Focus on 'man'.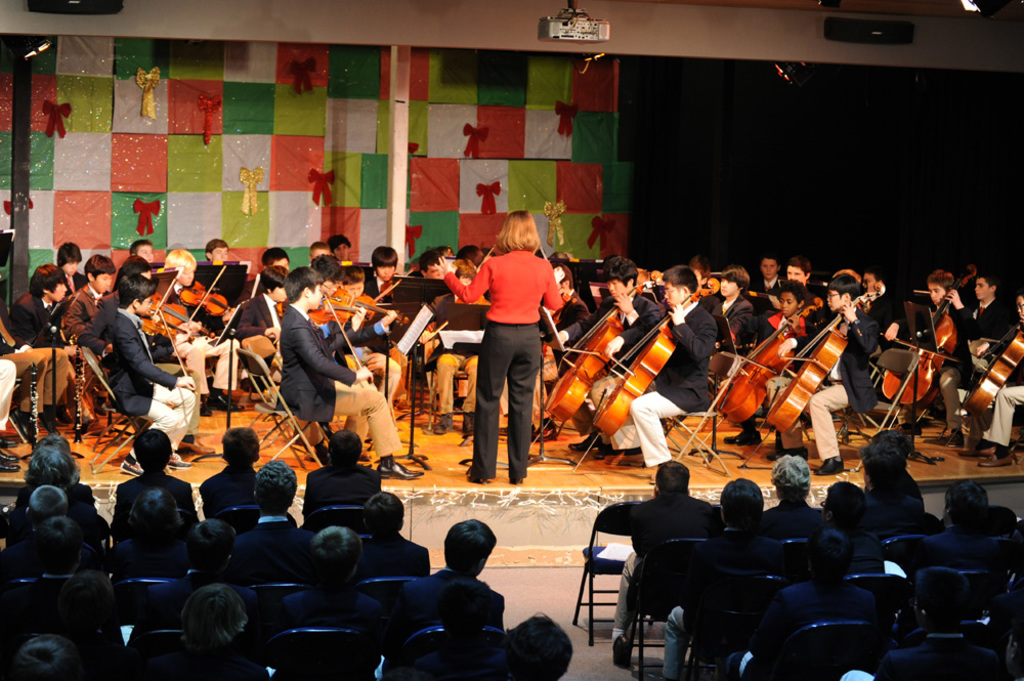
Focused at (58, 255, 112, 344).
